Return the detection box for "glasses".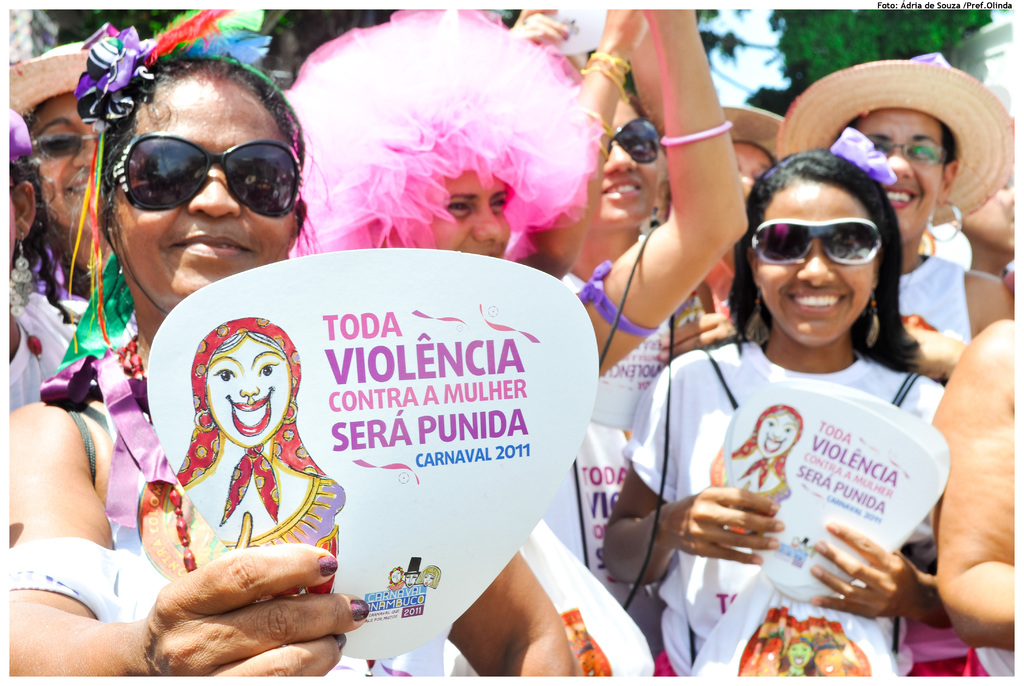
870/134/961/166.
